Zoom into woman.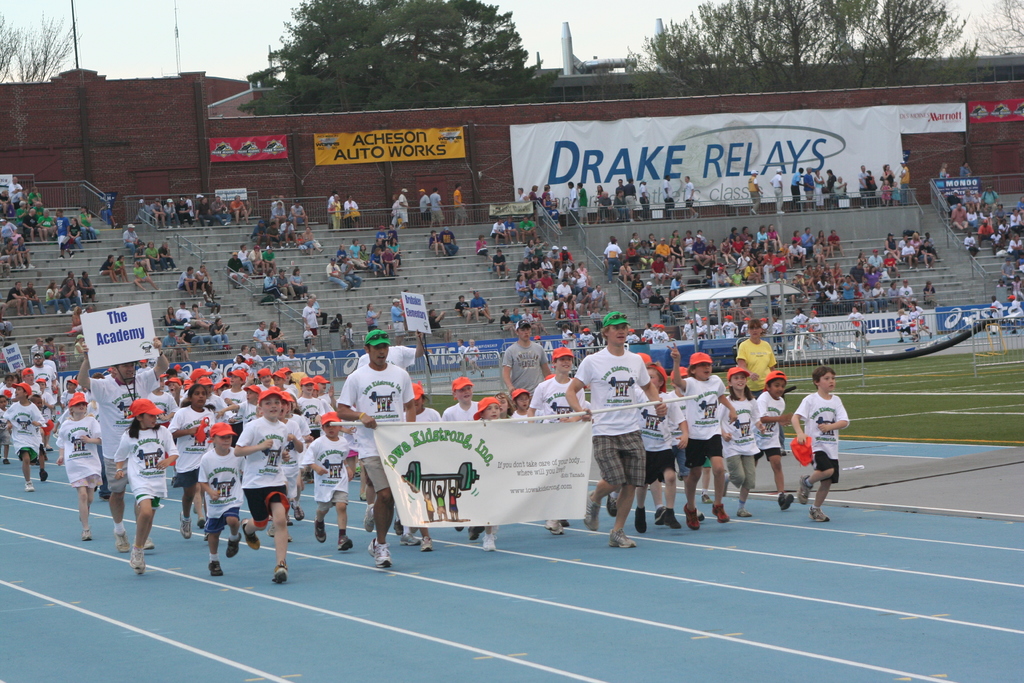
Zoom target: <box>44,282,73,312</box>.
